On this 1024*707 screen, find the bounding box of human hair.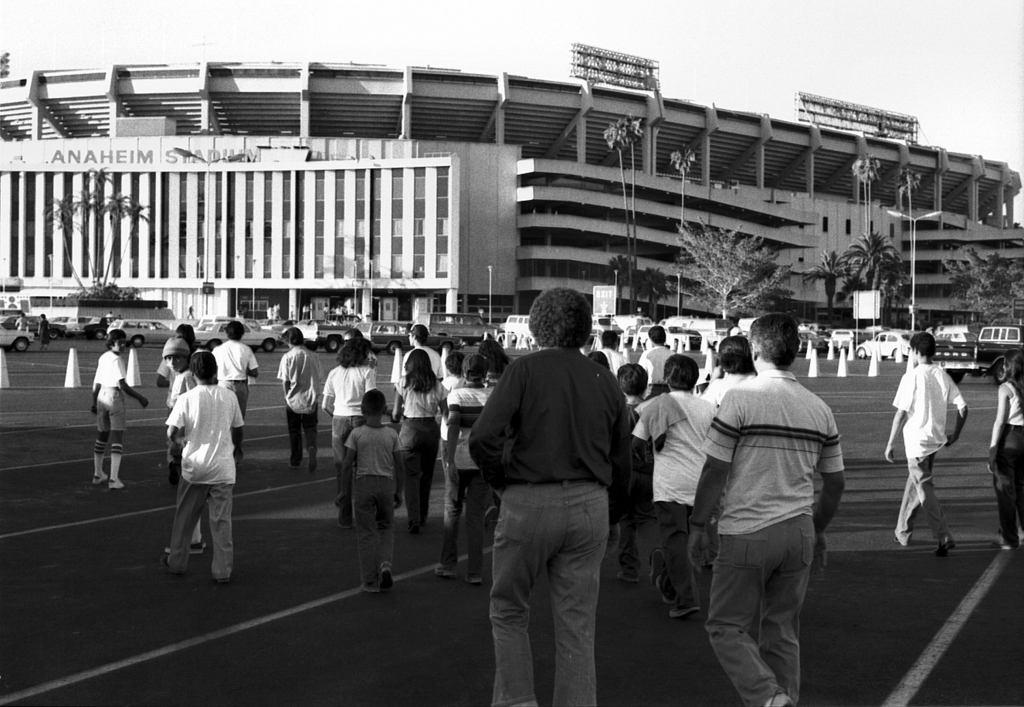
Bounding box: [x1=281, y1=321, x2=307, y2=345].
